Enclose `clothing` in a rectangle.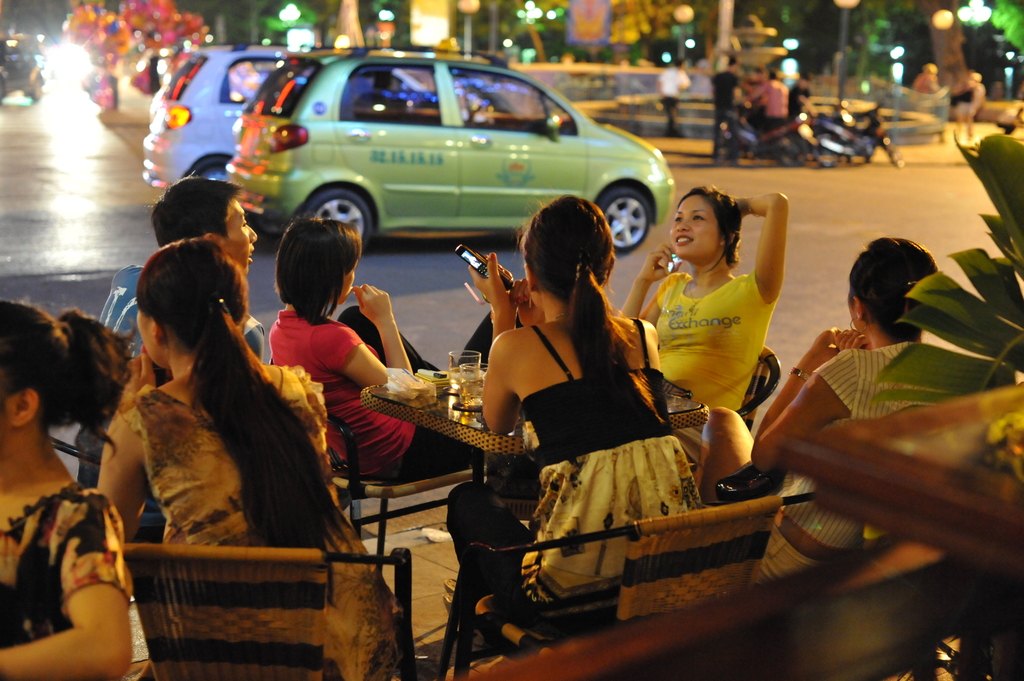
<region>812, 336, 989, 496</region>.
